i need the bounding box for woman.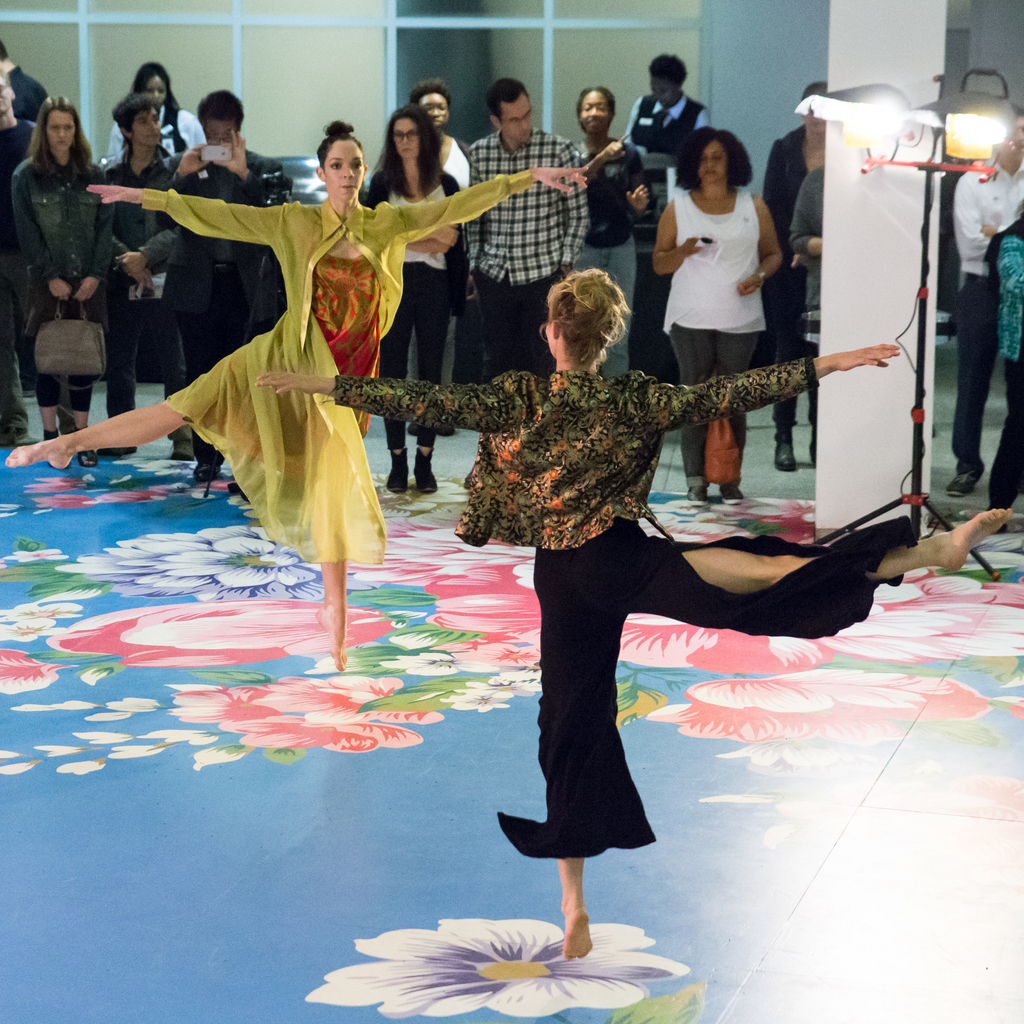
Here it is: (left=357, top=100, right=467, bottom=498).
